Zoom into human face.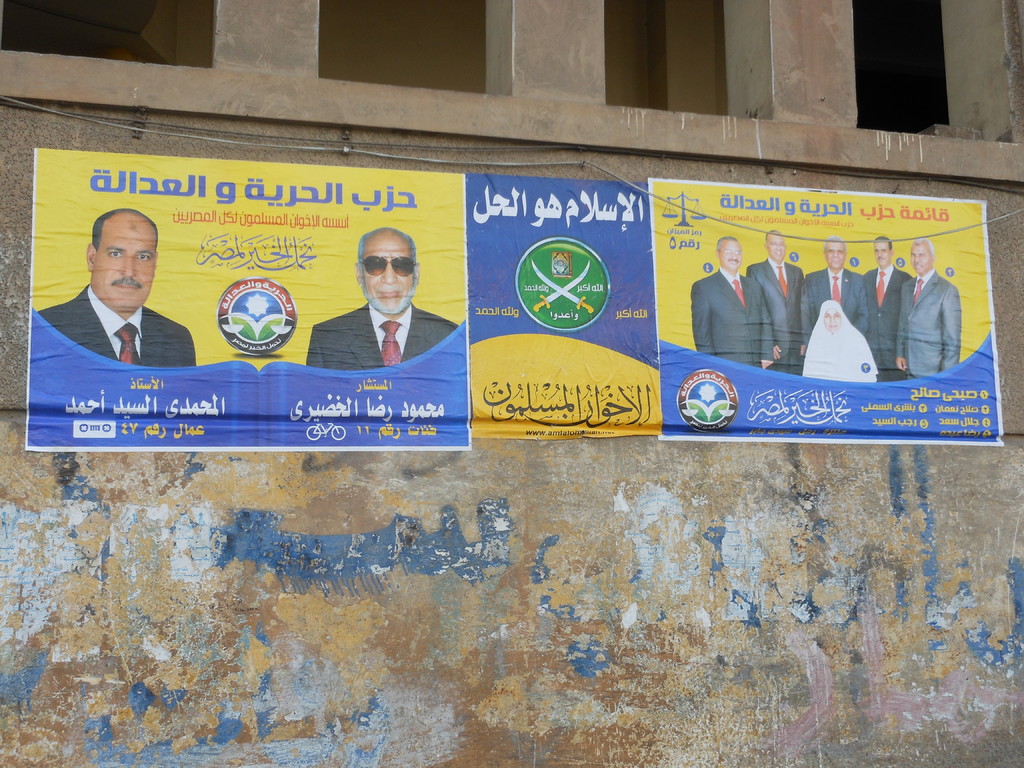
Zoom target: 826/241/847/267.
